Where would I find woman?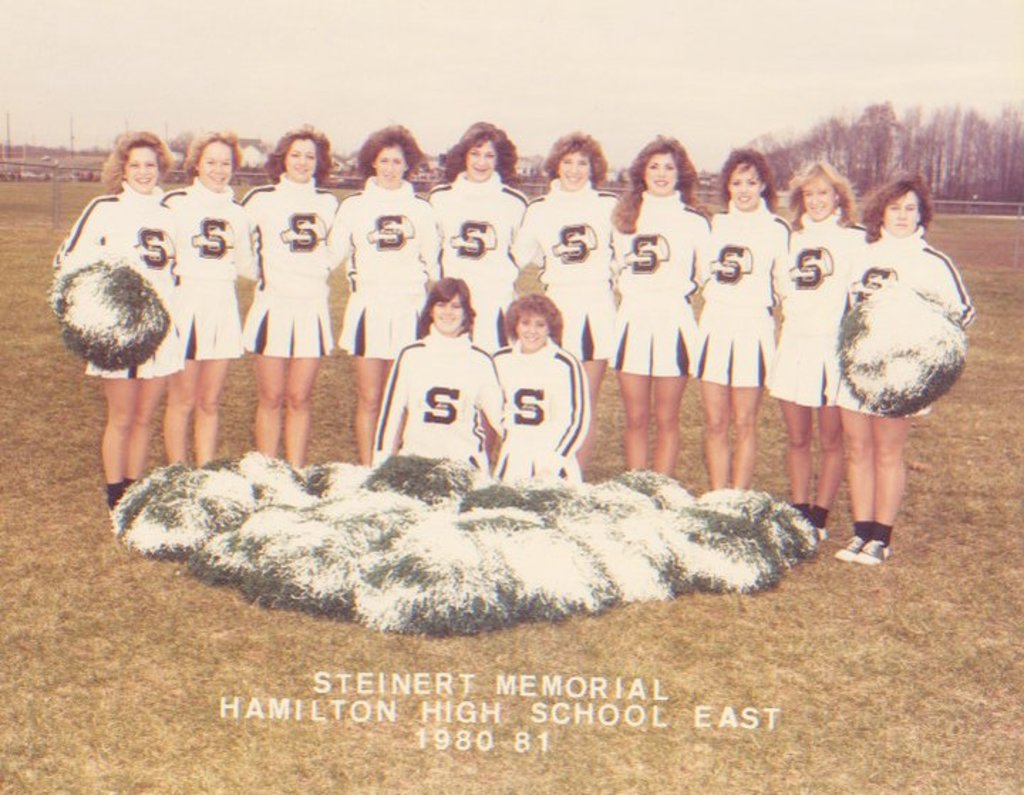
At select_region(606, 132, 713, 476).
